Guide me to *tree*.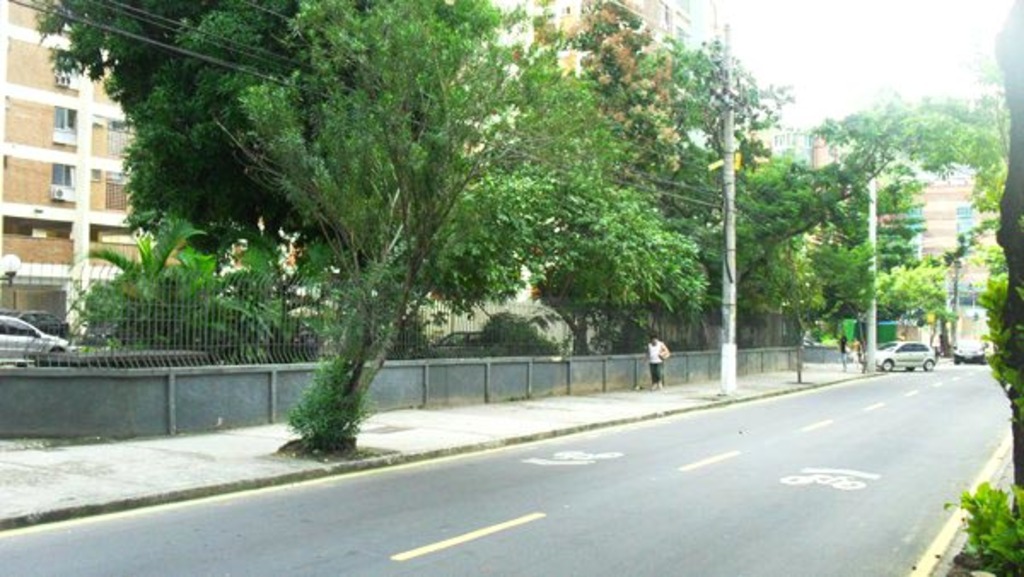
Guidance: {"x1": 31, "y1": 0, "x2": 585, "y2": 461}.
